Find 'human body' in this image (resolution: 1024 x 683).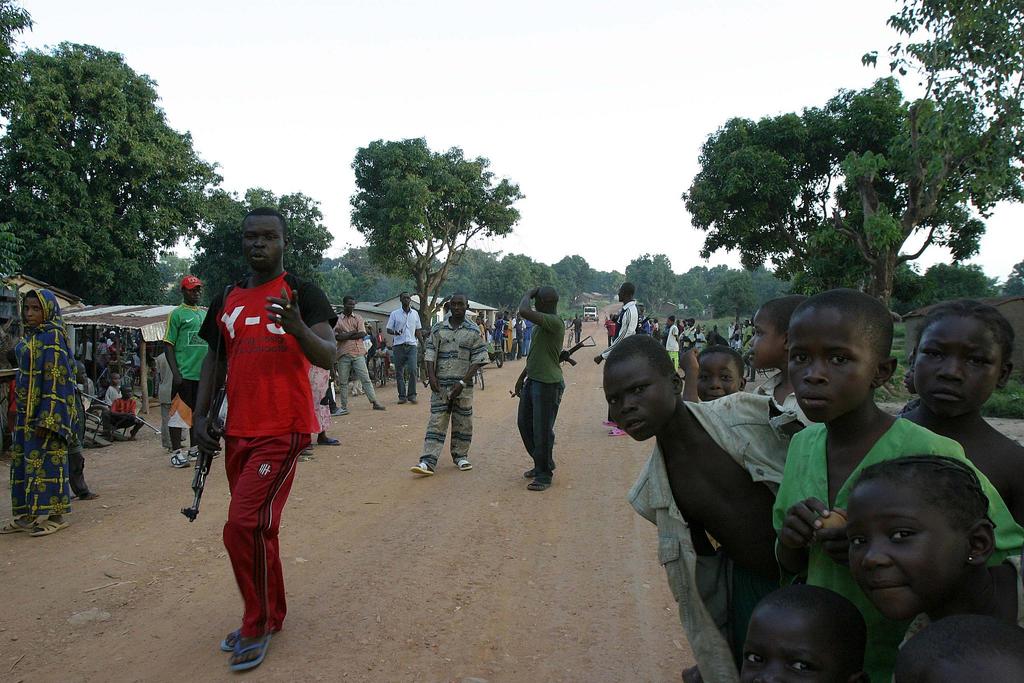
{"left": 768, "top": 289, "right": 1023, "bottom": 682}.
